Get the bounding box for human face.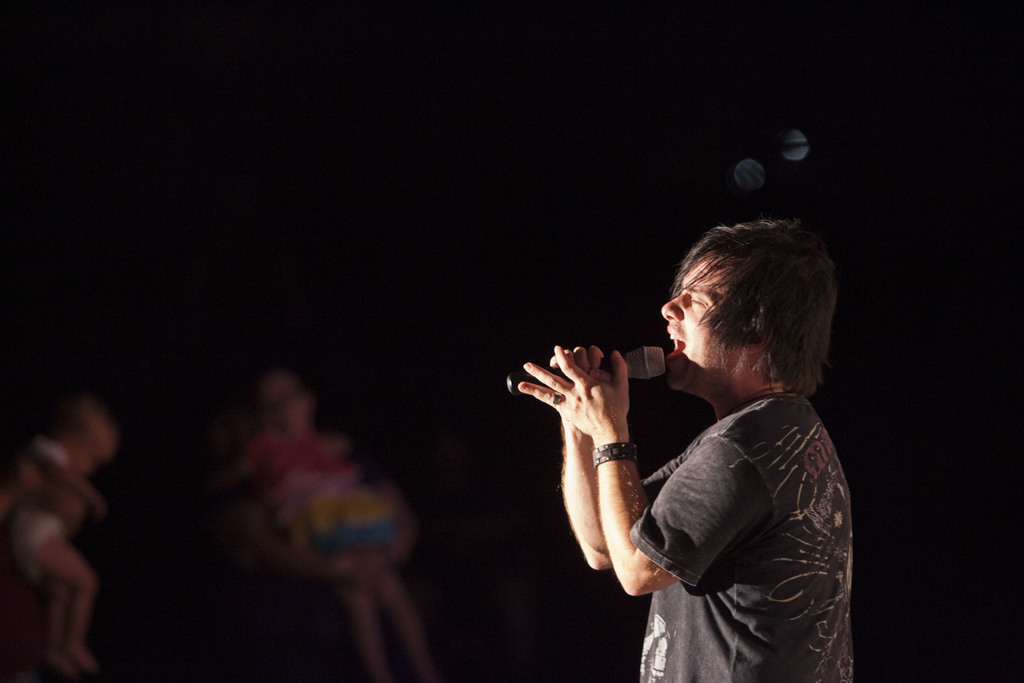
659 258 747 388.
